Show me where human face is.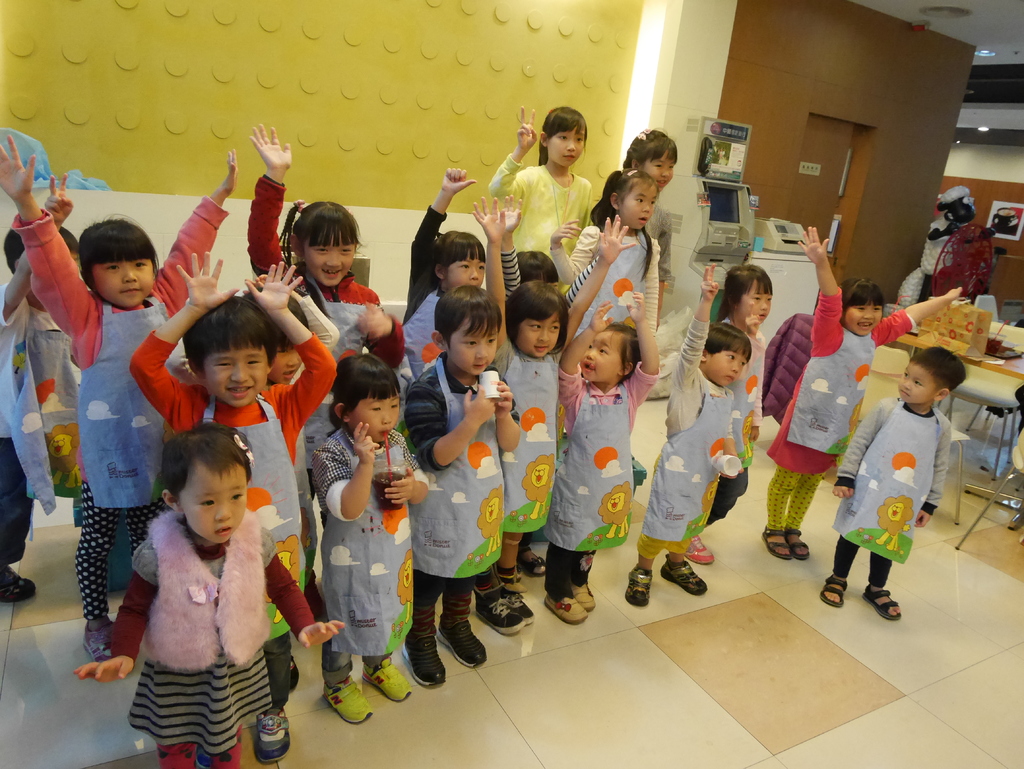
human face is at bbox=(841, 302, 882, 336).
